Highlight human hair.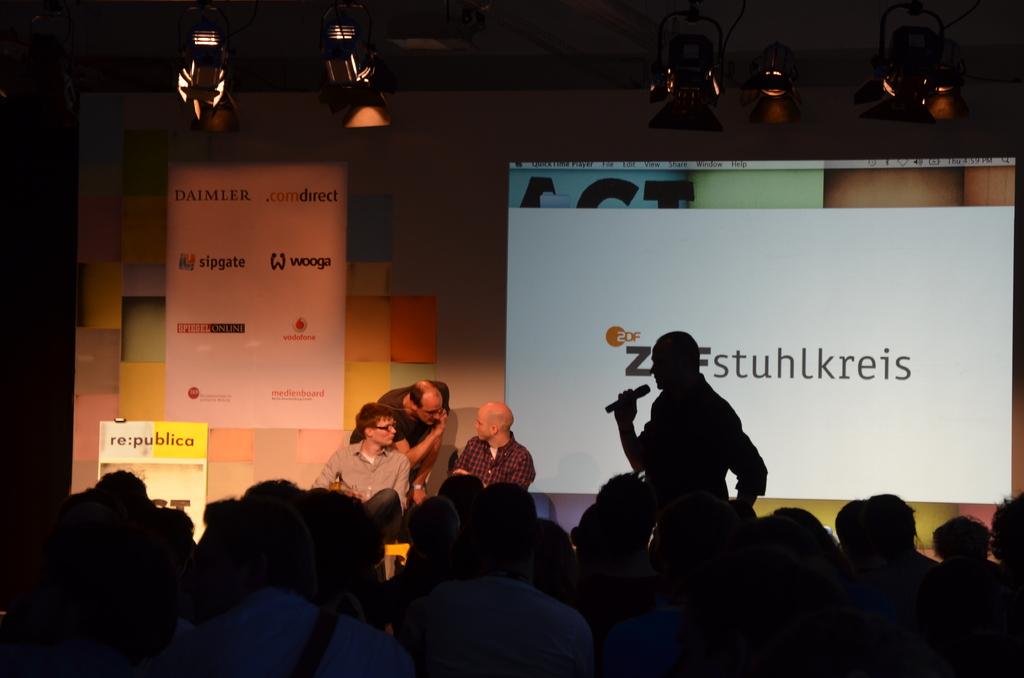
Highlighted region: 929 512 986 559.
